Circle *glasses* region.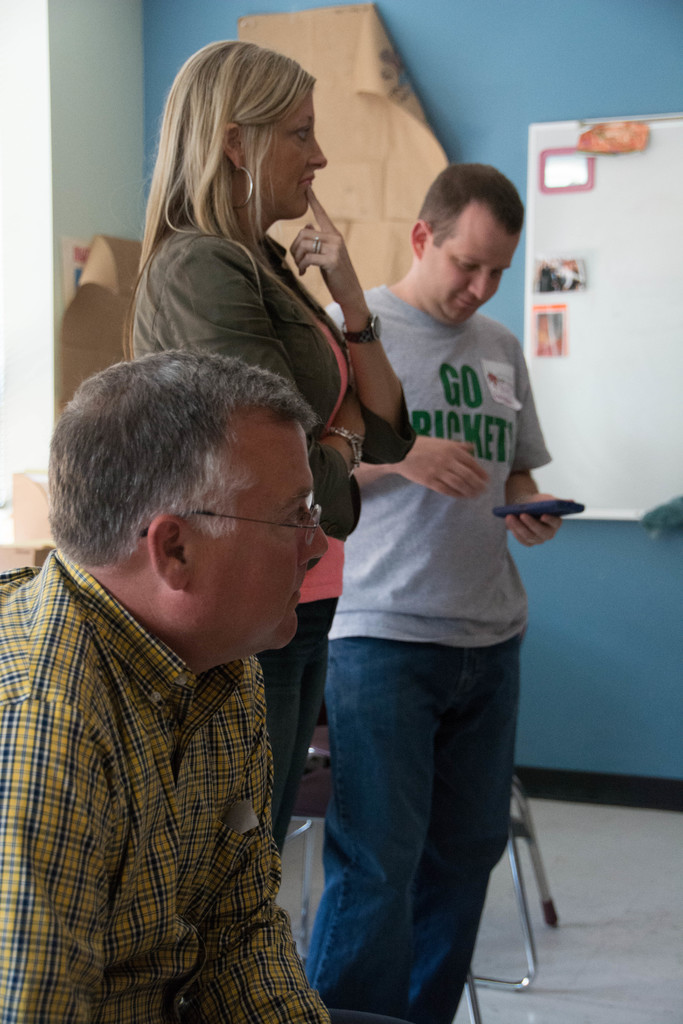
Region: [165,503,317,556].
